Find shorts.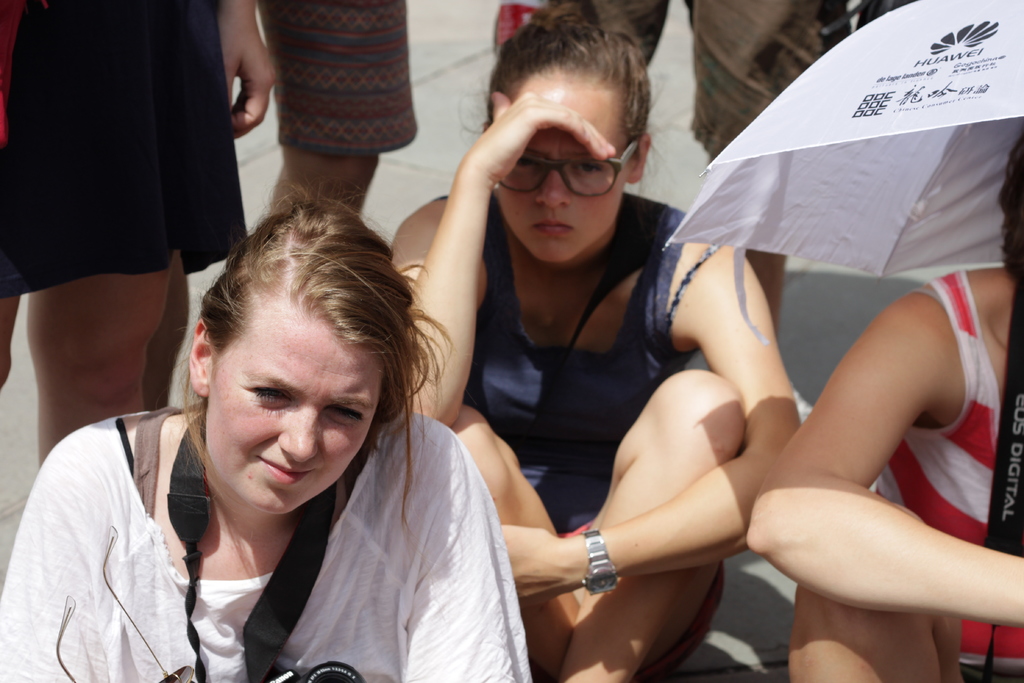
x1=0, y1=0, x2=246, y2=297.
